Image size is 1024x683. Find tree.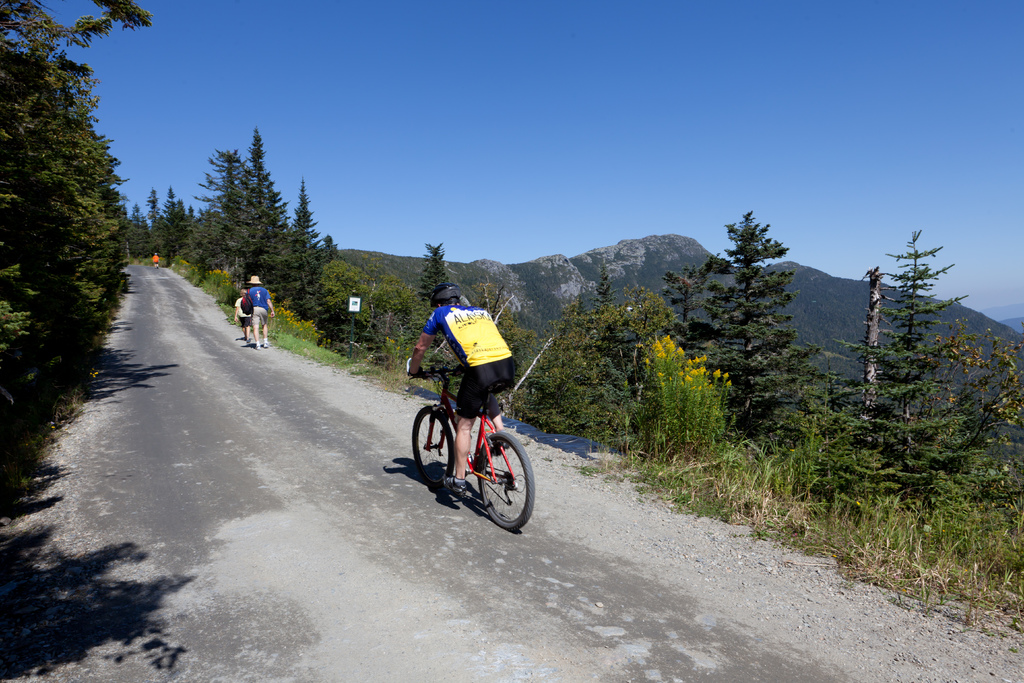
472,274,532,361.
